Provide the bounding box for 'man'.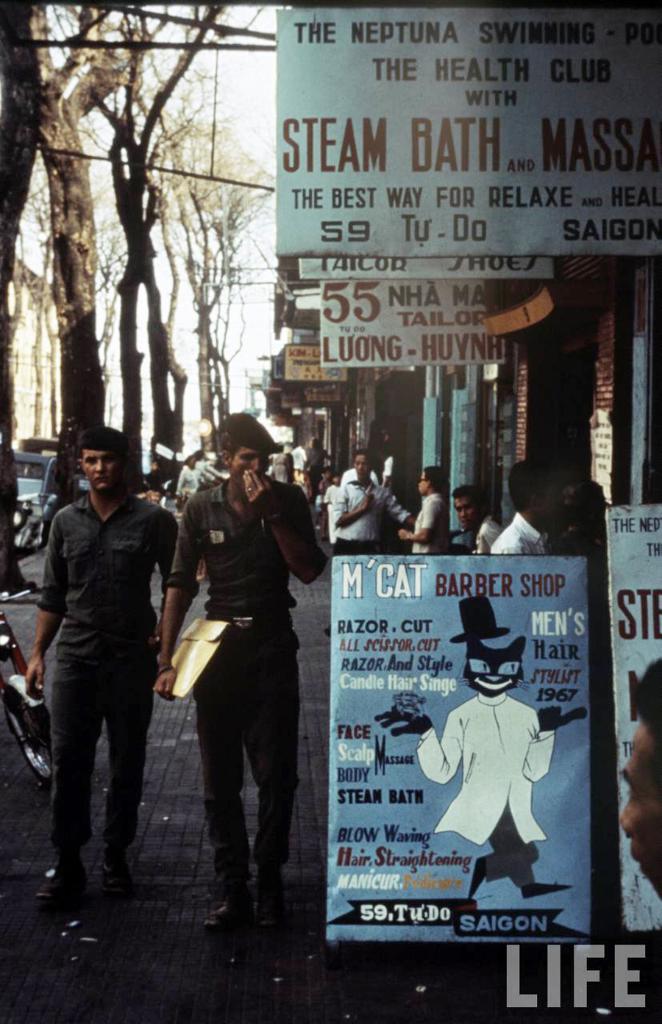
box(378, 594, 592, 866).
